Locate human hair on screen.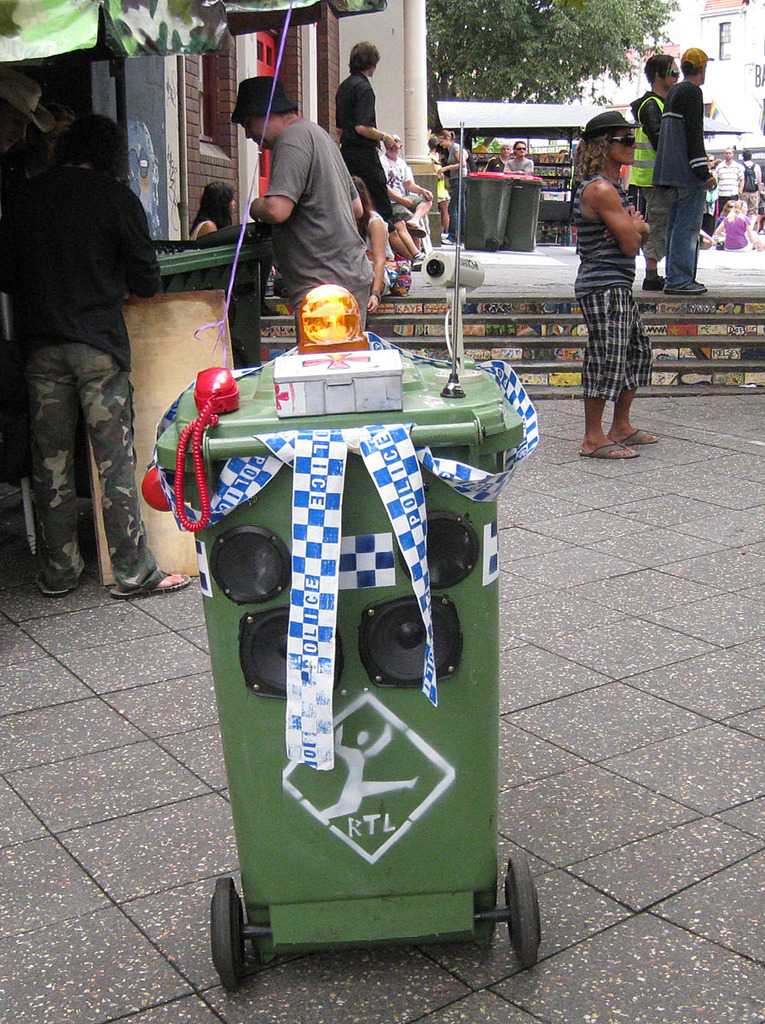
On screen at rect(186, 181, 235, 237).
